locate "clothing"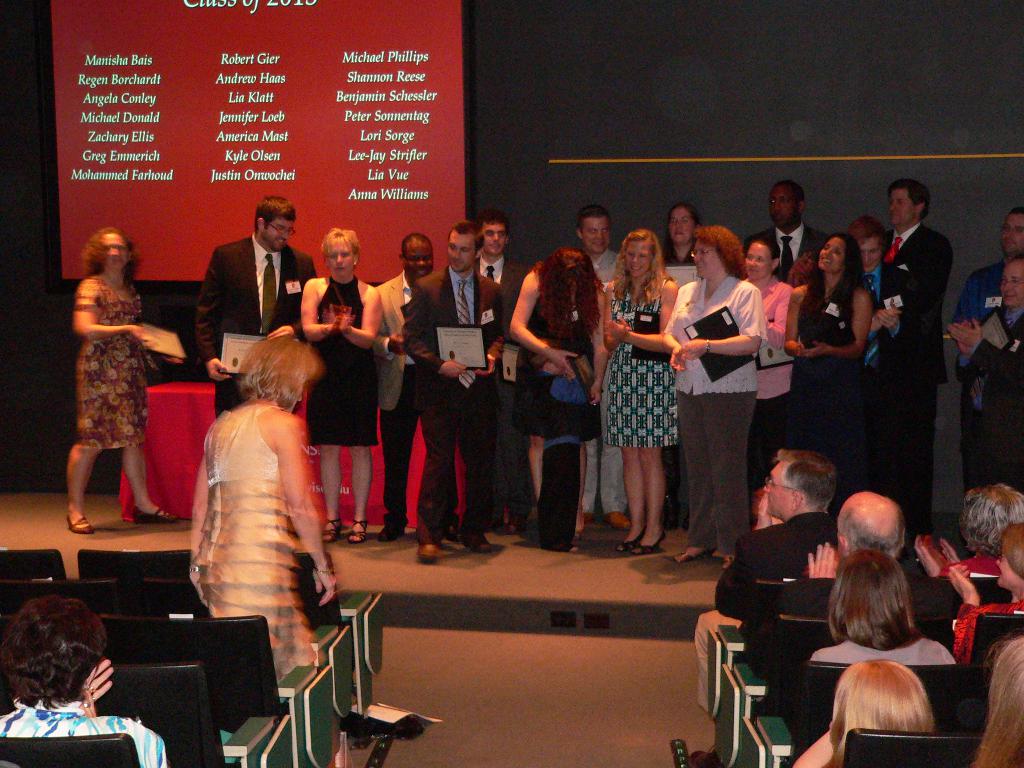
371, 271, 459, 521
